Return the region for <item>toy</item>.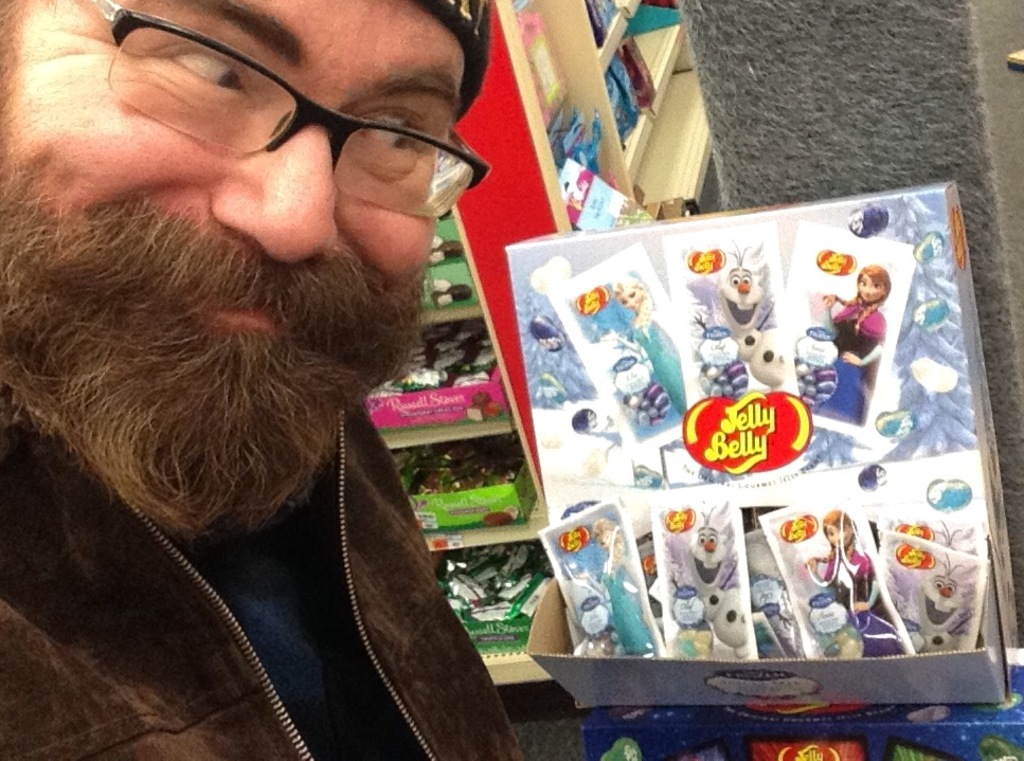
detection(749, 567, 803, 663).
